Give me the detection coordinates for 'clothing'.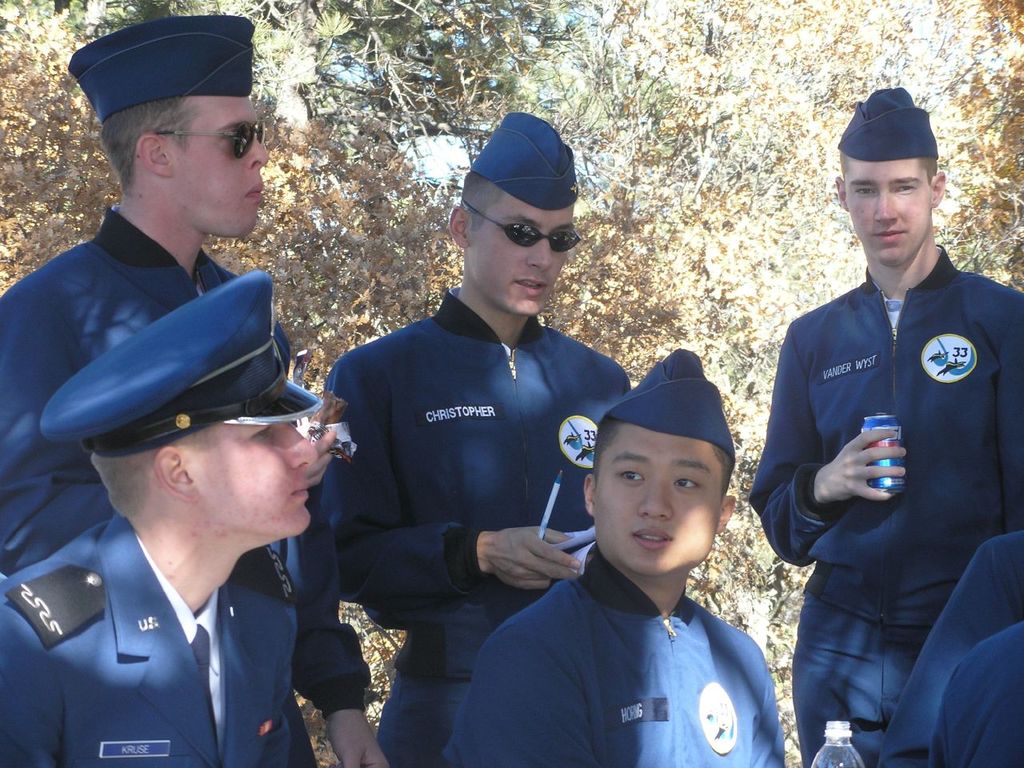
left=0, top=202, right=370, bottom=720.
